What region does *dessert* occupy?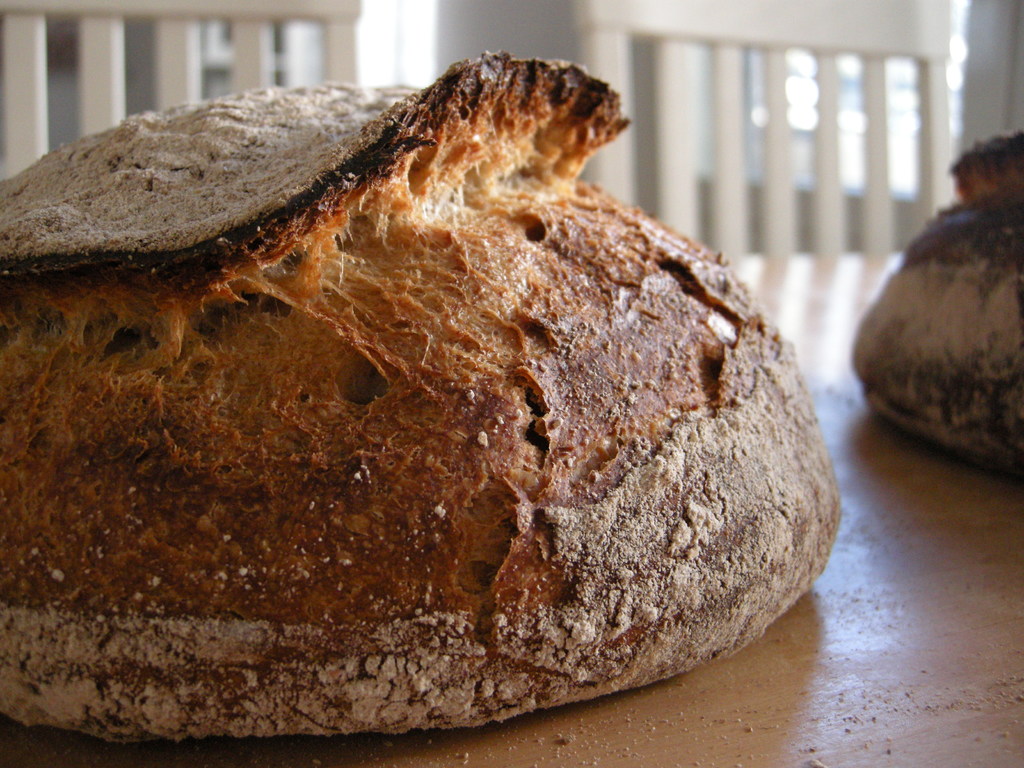
detection(849, 127, 1023, 466).
